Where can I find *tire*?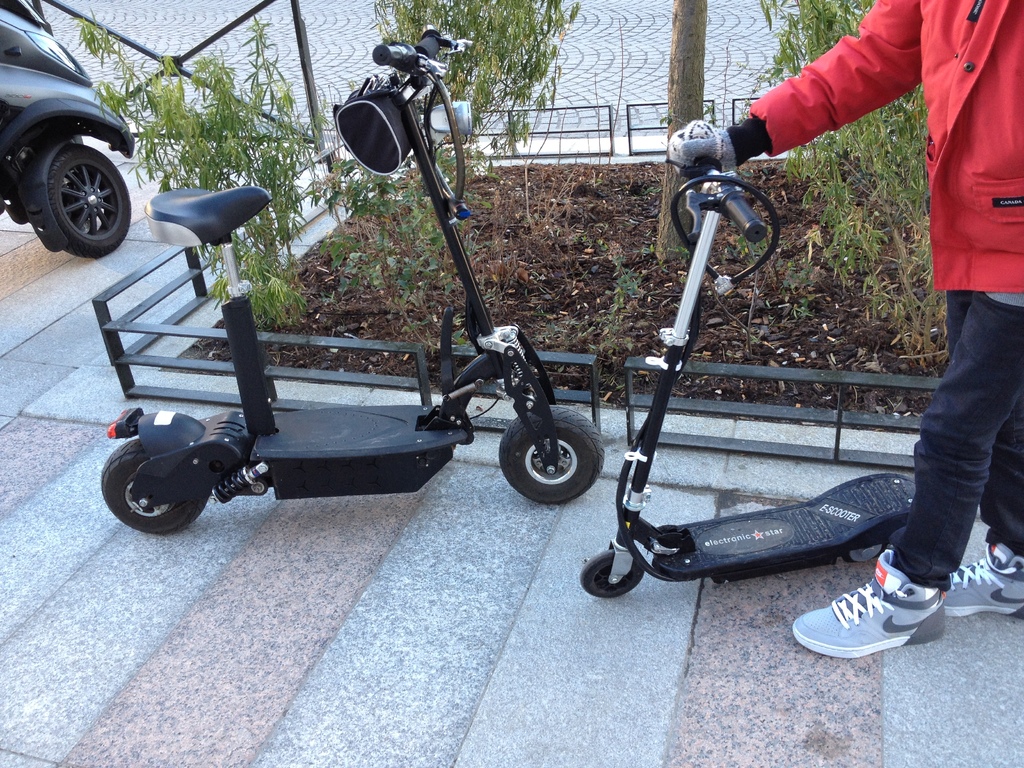
You can find it at 499:410:591:508.
